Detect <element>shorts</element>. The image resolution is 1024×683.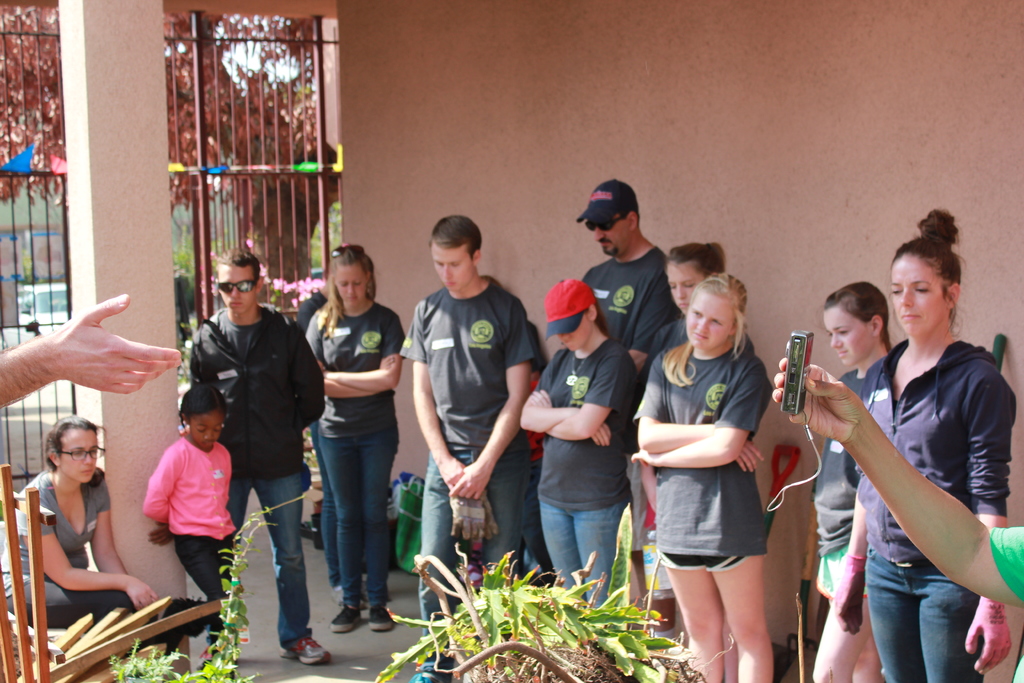
x1=811 y1=546 x2=866 y2=598.
